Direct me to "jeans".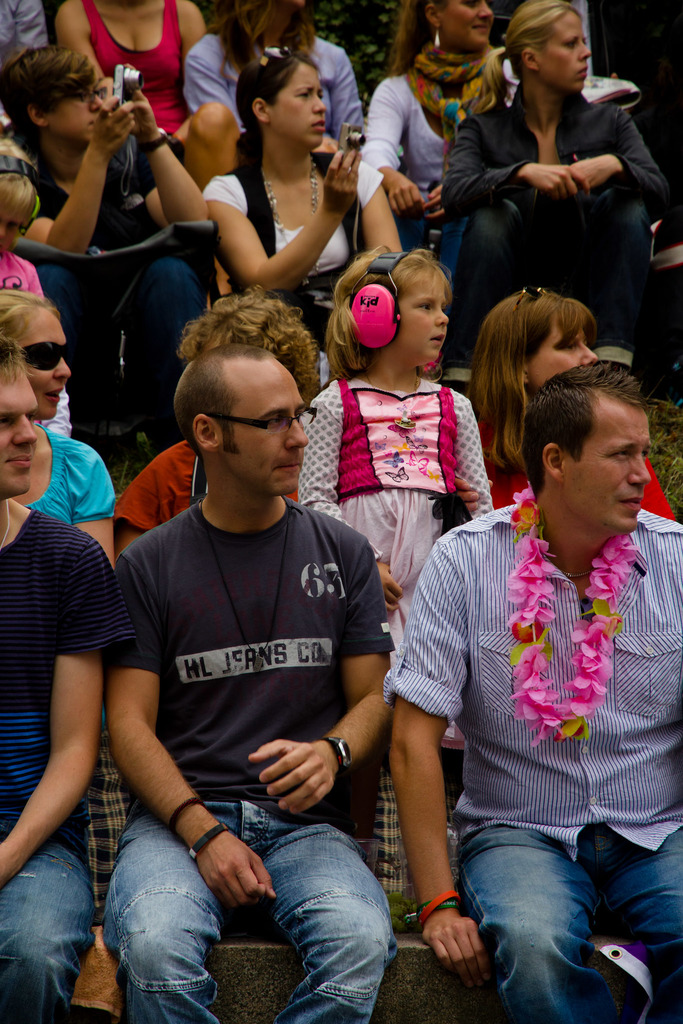
Direction: {"left": 461, "top": 808, "right": 652, "bottom": 1018}.
